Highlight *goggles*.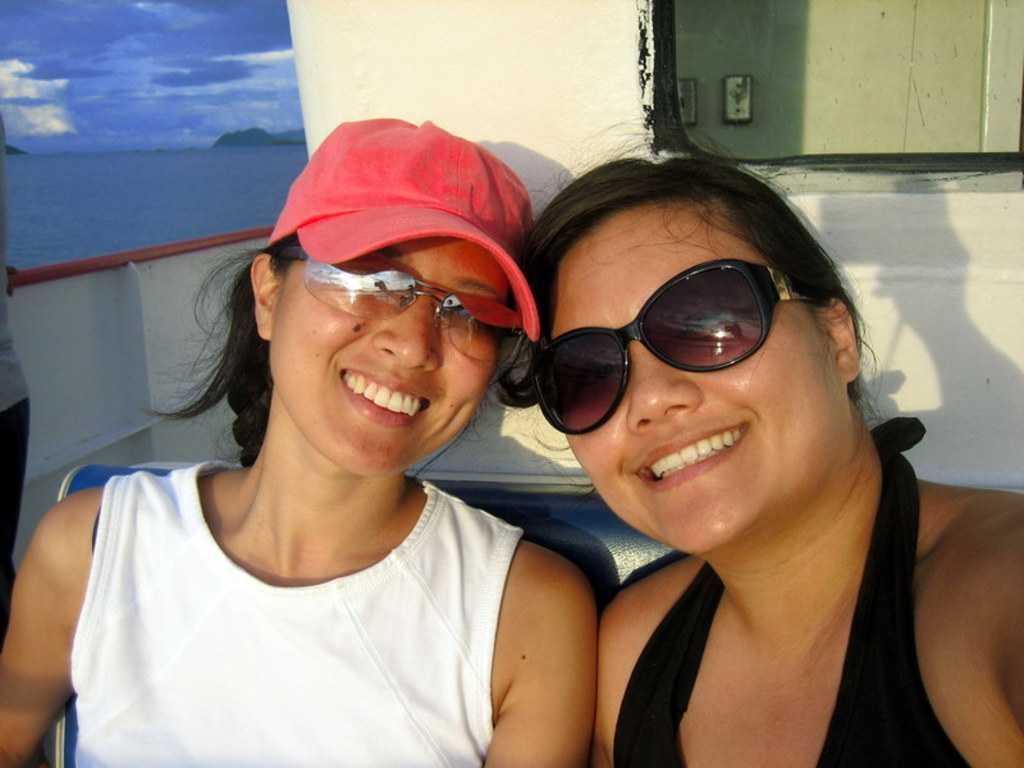
Highlighted region: (x1=266, y1=255, x2=529, y2=370).
